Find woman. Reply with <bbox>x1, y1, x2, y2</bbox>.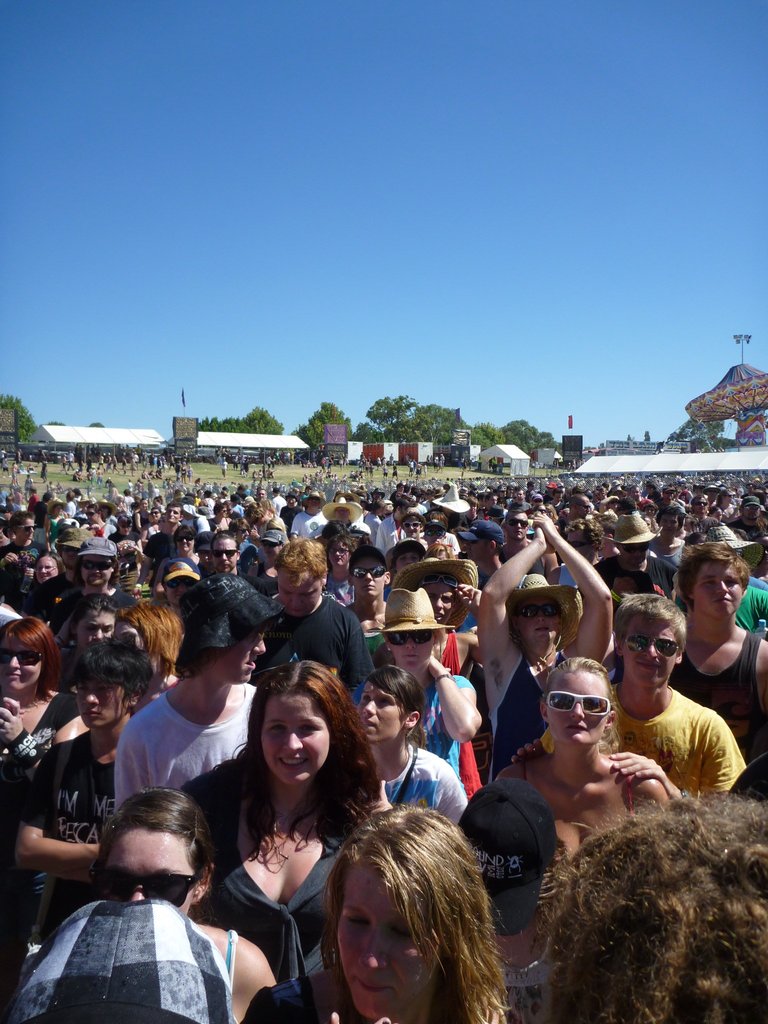
<bbox>107, 600, 198, 719</bbox>.
